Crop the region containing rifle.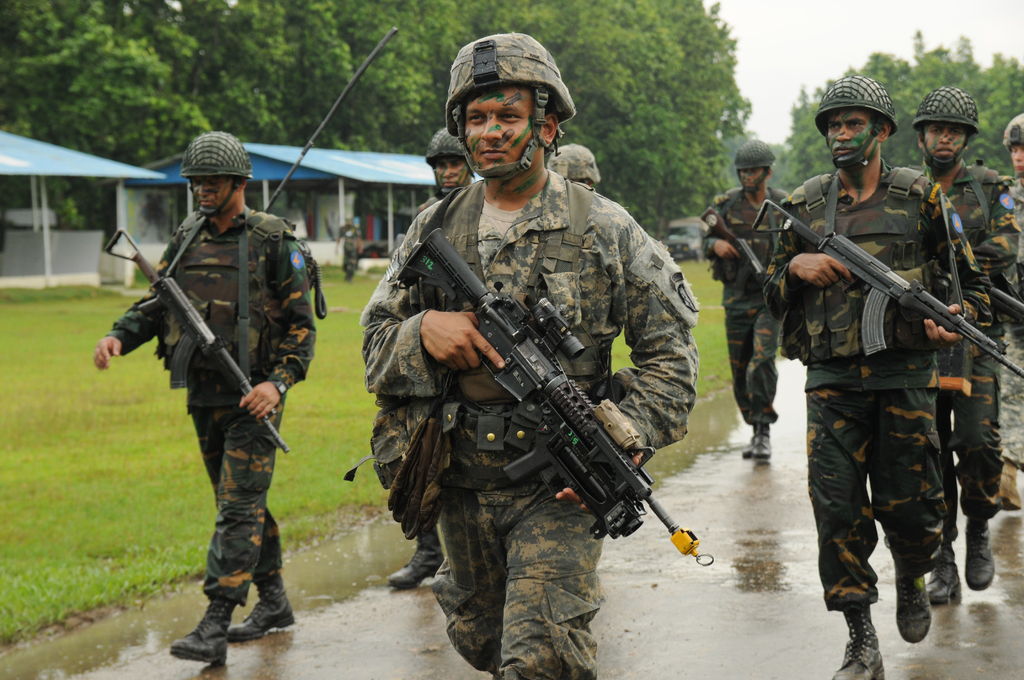
Crop region: x1=751 y1=201 x2=1023 y2=371.
